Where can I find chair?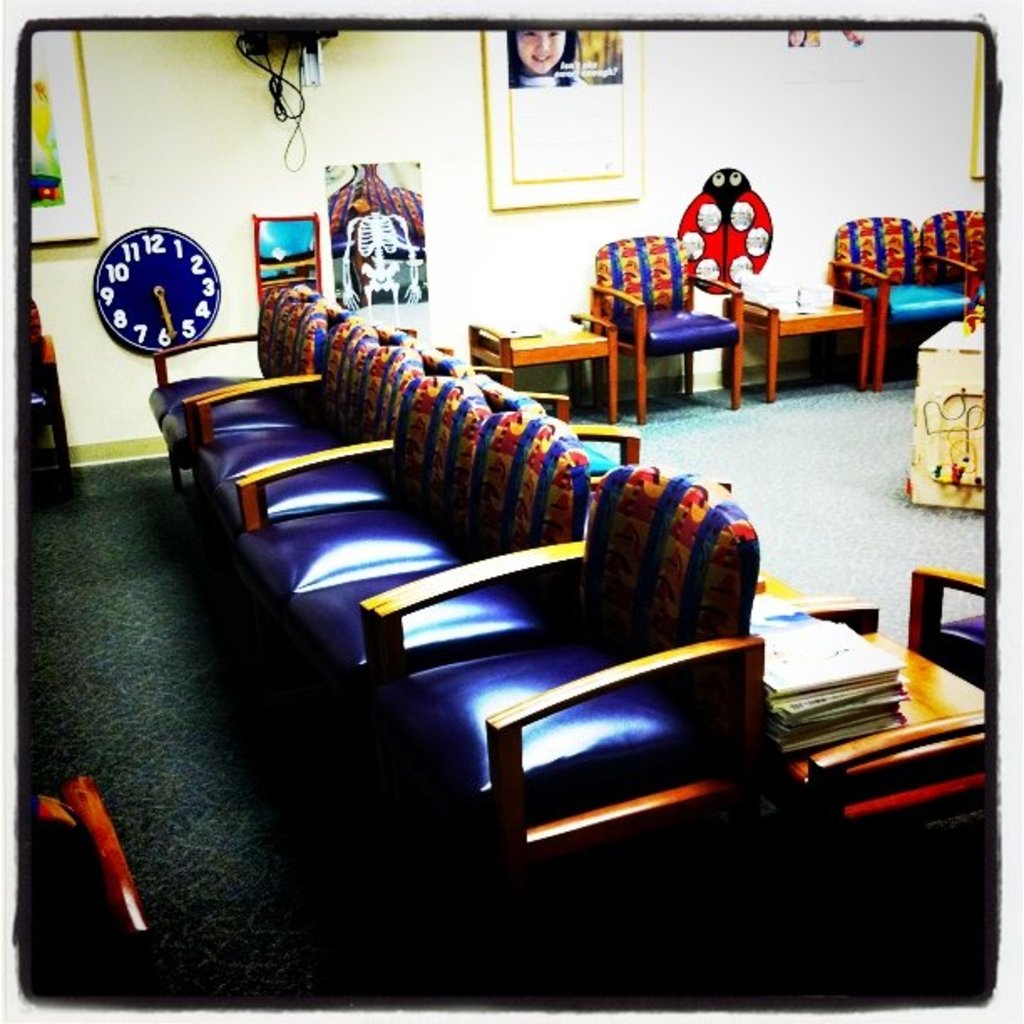
You can find it at [828,209,969,395].
